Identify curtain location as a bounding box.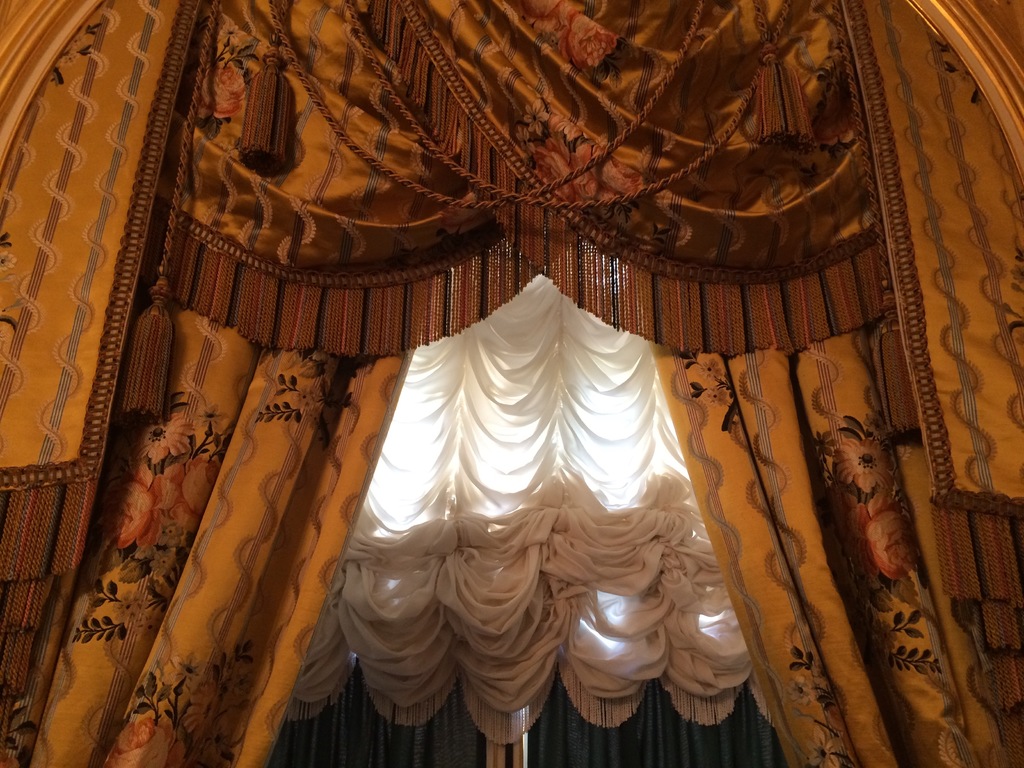
33/0/973/767.
